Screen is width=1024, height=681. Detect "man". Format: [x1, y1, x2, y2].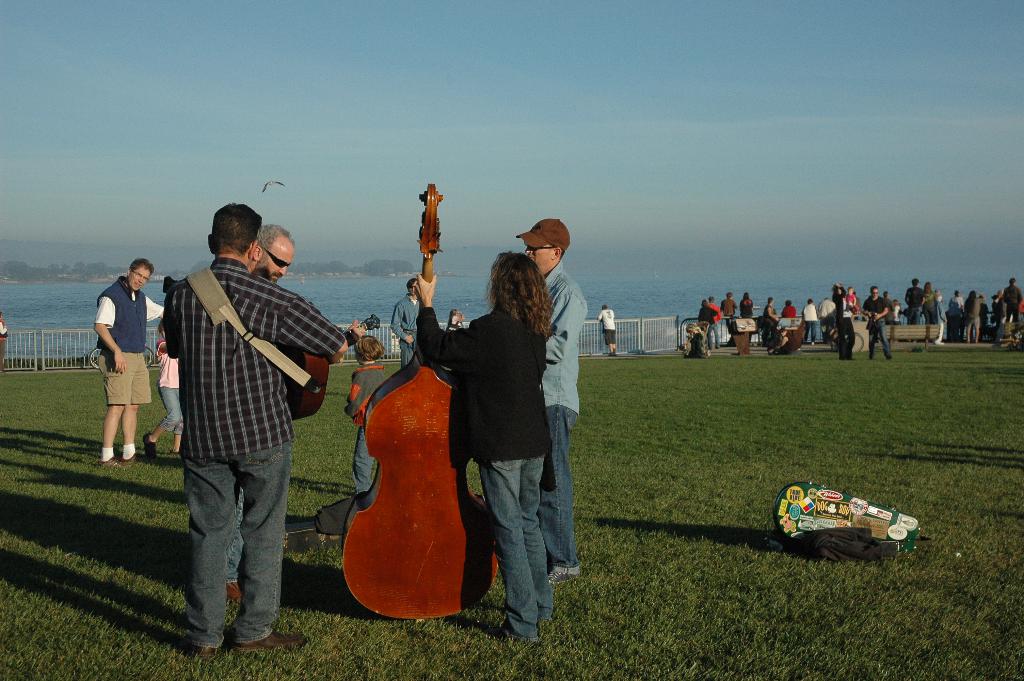
[862, 286, 892, 359].
